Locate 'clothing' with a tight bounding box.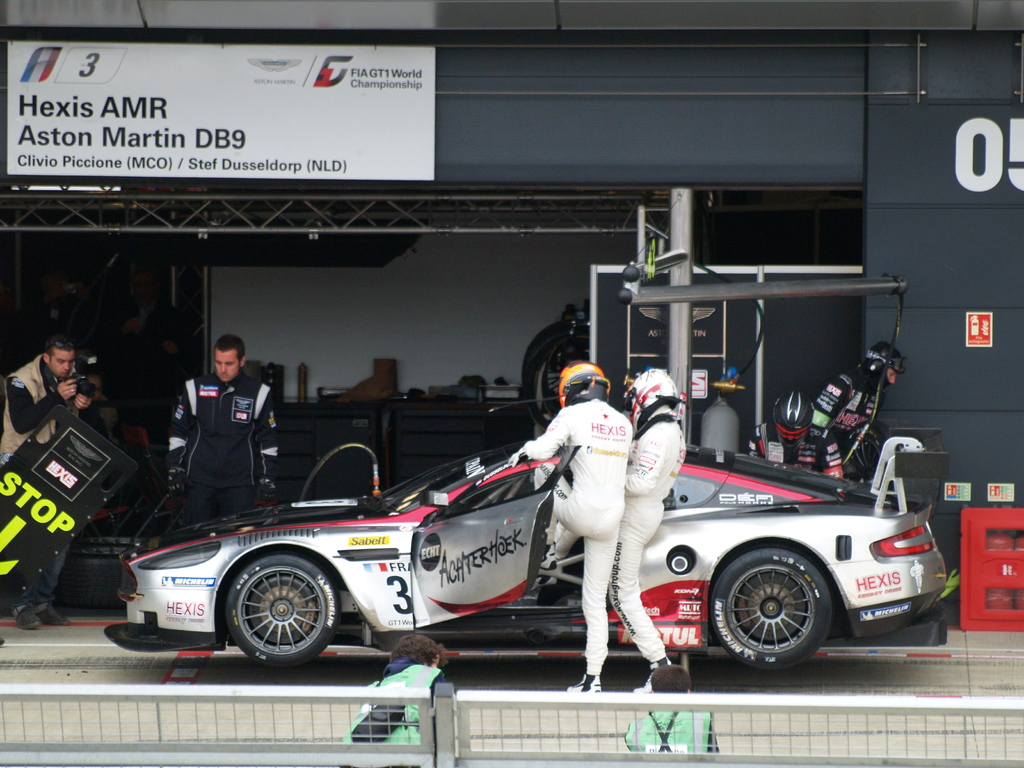
609,403,691,668.
